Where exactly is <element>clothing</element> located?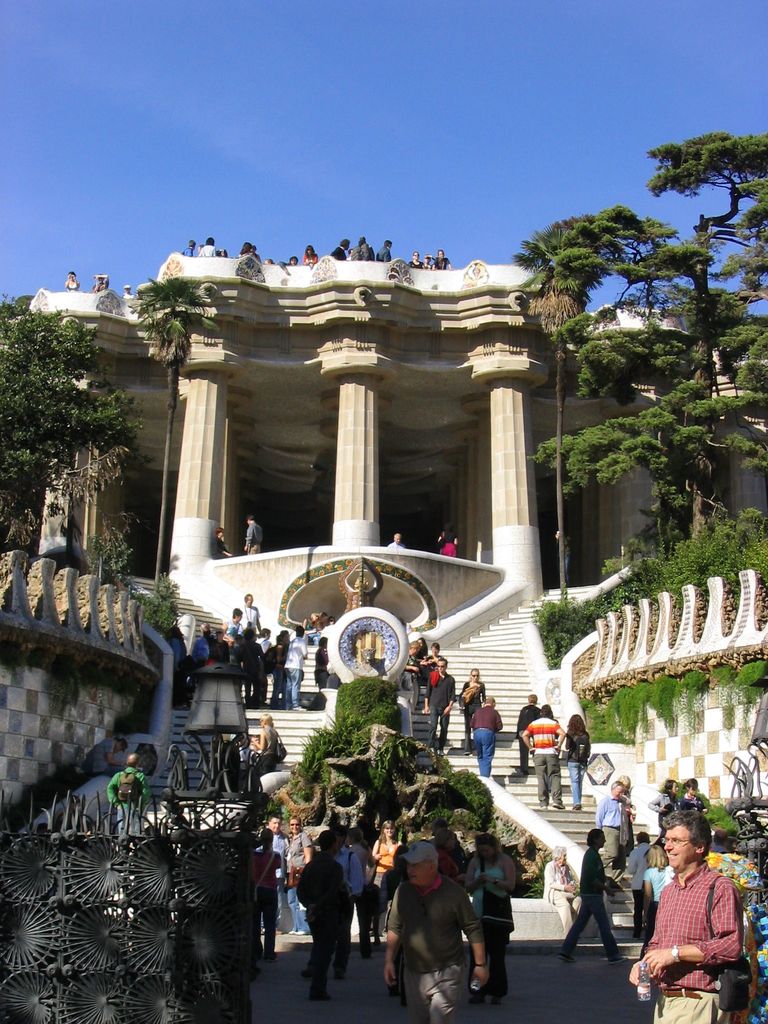
Its bounding box is x1=296, y1=855, x2=356, y2=1002.
